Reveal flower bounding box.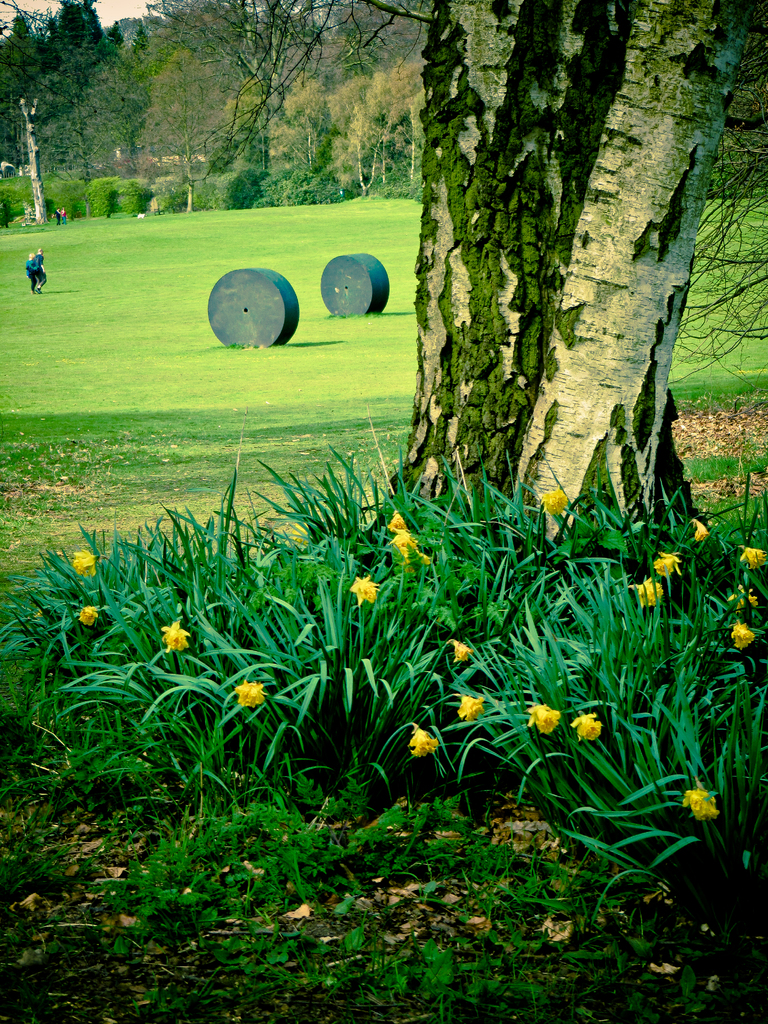
Revealed: bbox(678, 781, 716, 830).
